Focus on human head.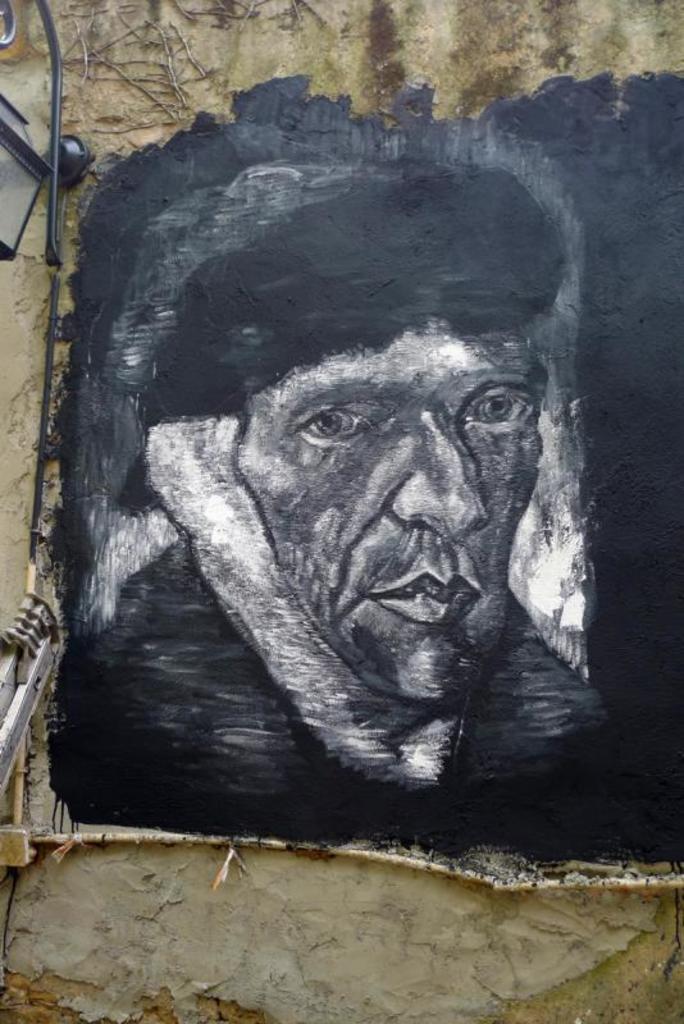
Focused at x1=205 y1=270 x2=574 y2=727.
